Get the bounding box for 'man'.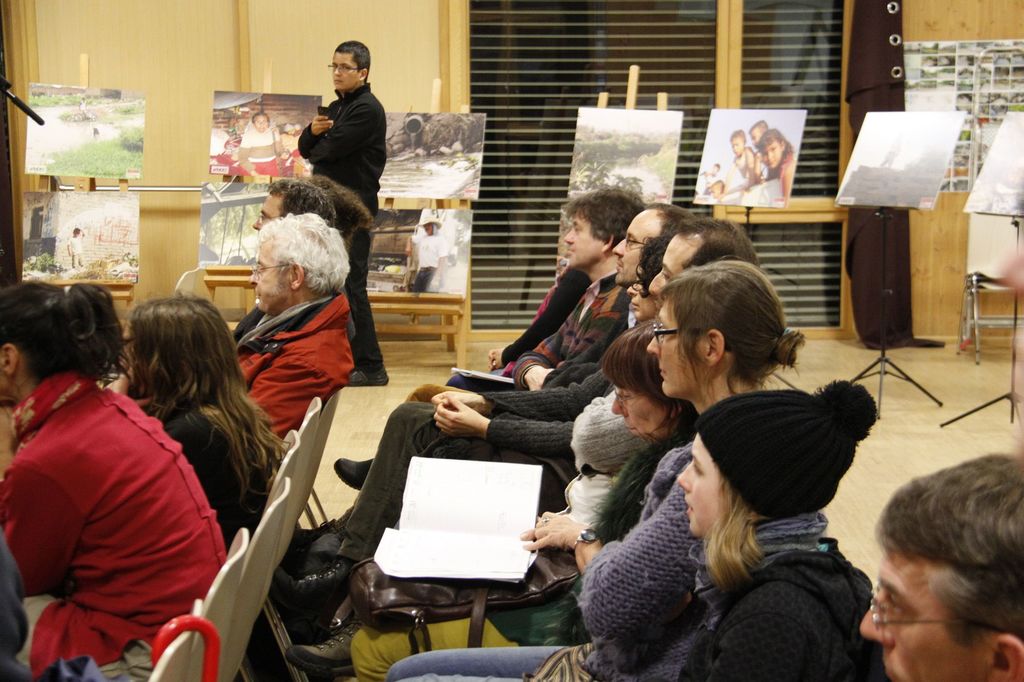
{"left": 281, "top": 212, "right": 774, "bottom": 681}.
